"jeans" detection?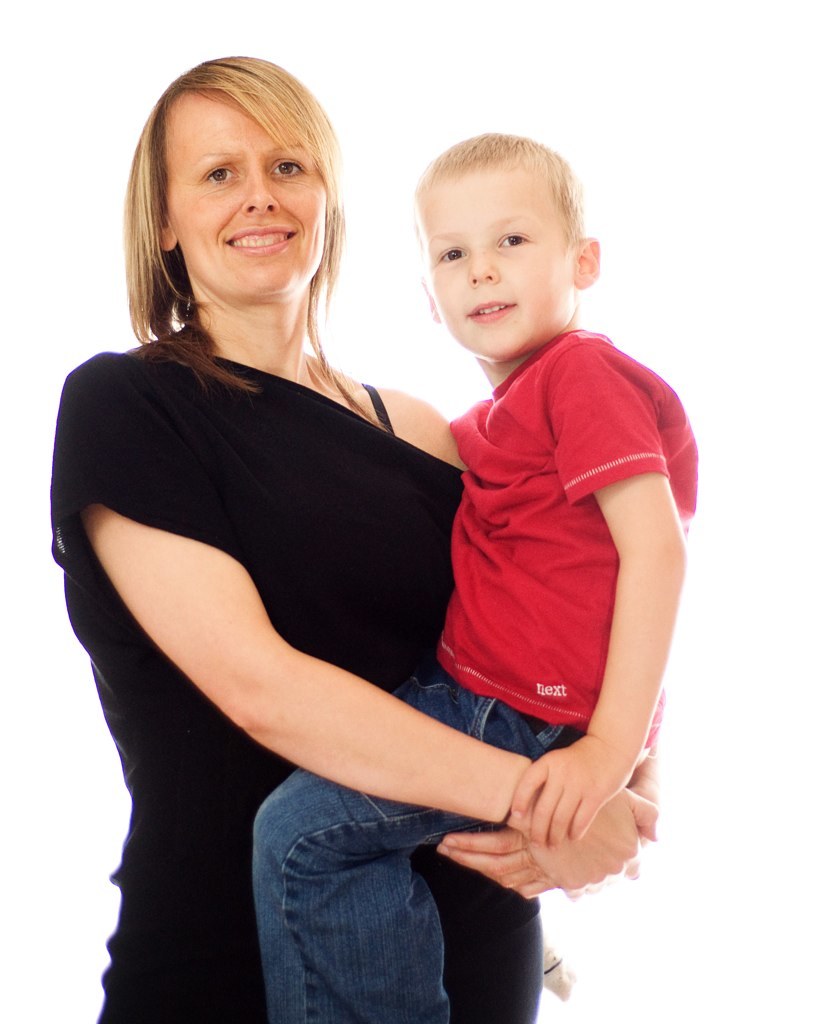
255,666,576,1023
